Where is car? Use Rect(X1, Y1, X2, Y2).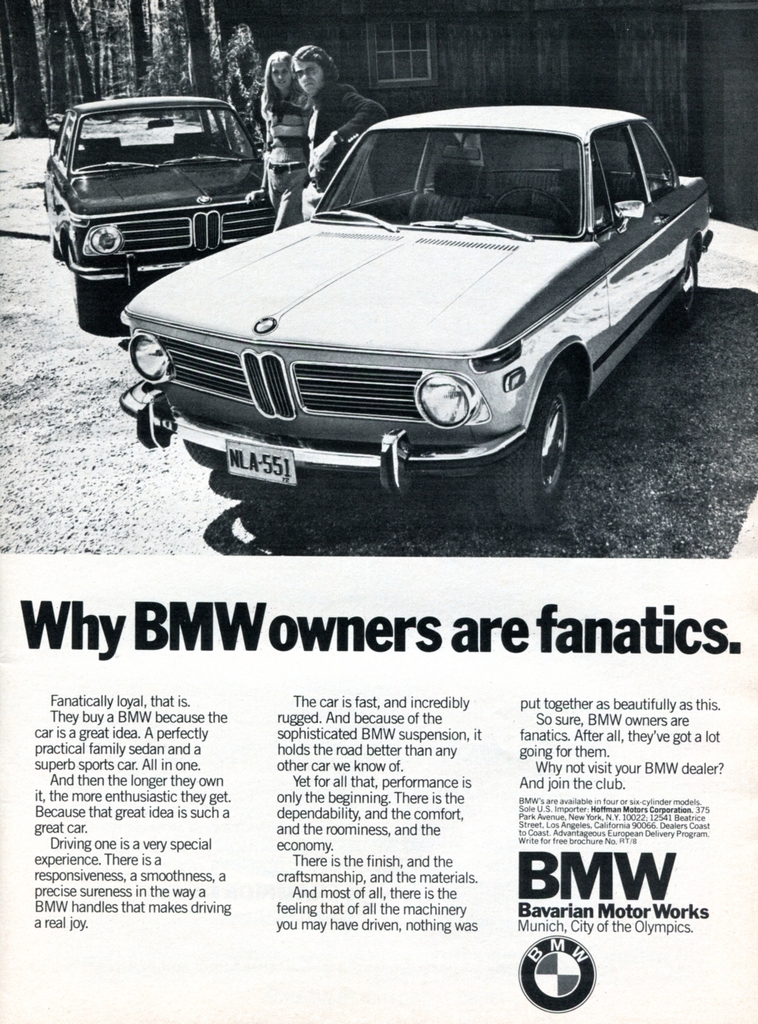
Rect(77, 109, 727, 520).
